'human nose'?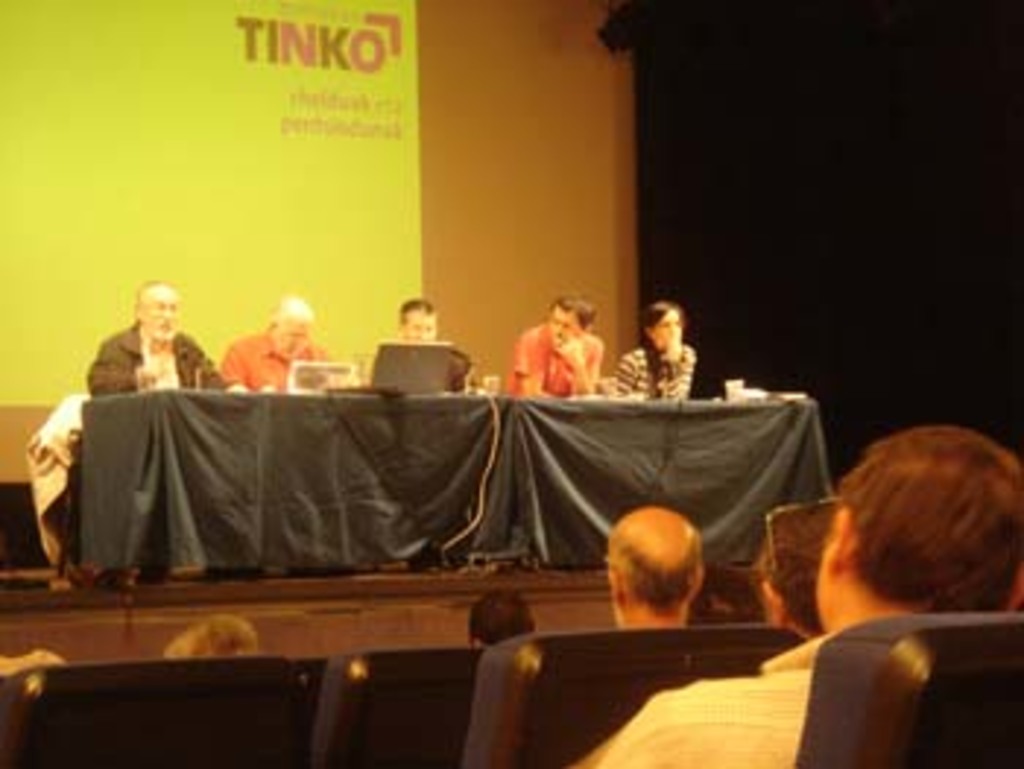
bbox=[158, 304, 176, 325]
